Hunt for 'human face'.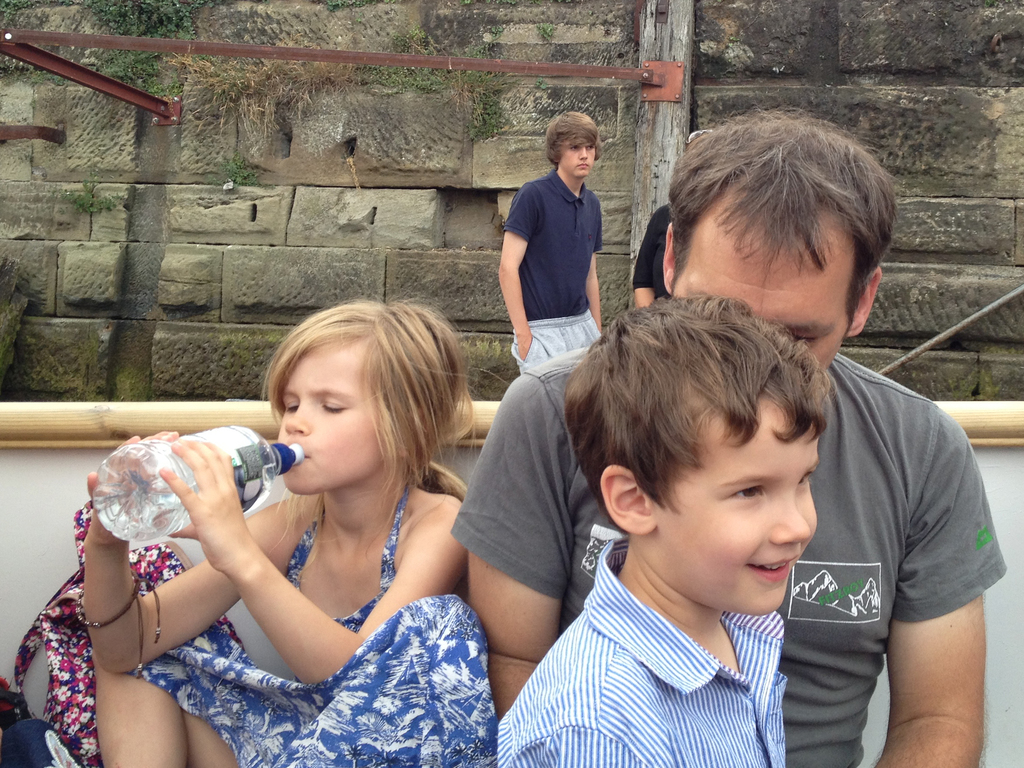
Hunted down at crop(280, 342, 392, 491).
